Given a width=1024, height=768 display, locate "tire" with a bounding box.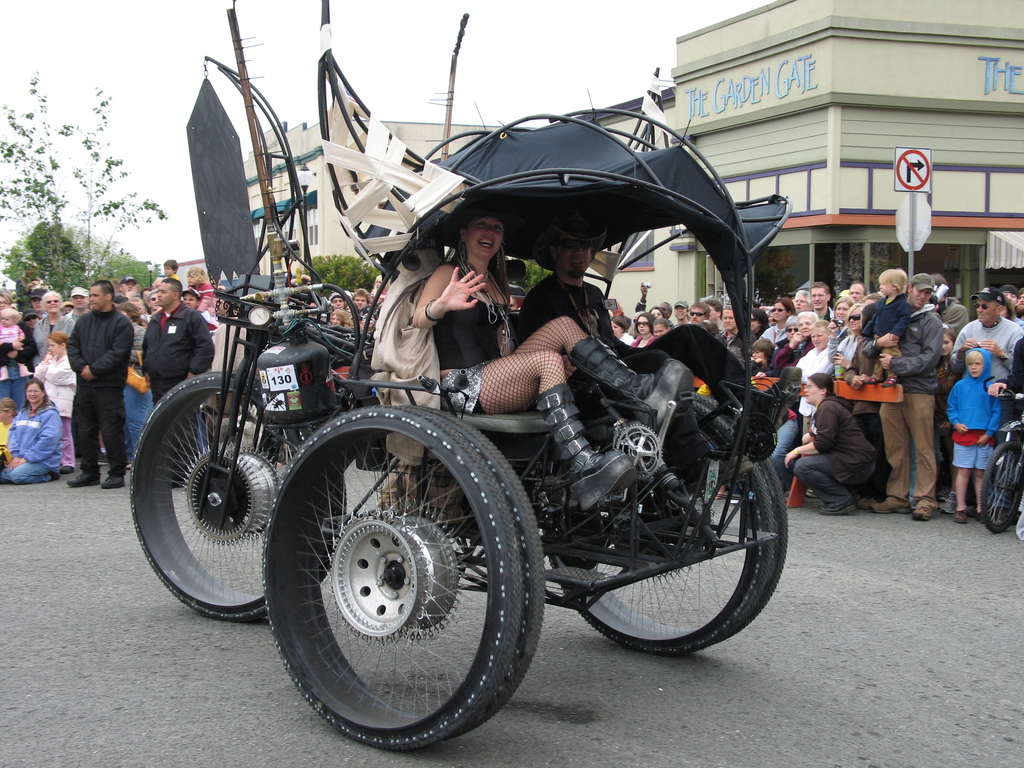
Located: {"x1": 122, "y1": 368, "x2": 350, "y2": 614}.
